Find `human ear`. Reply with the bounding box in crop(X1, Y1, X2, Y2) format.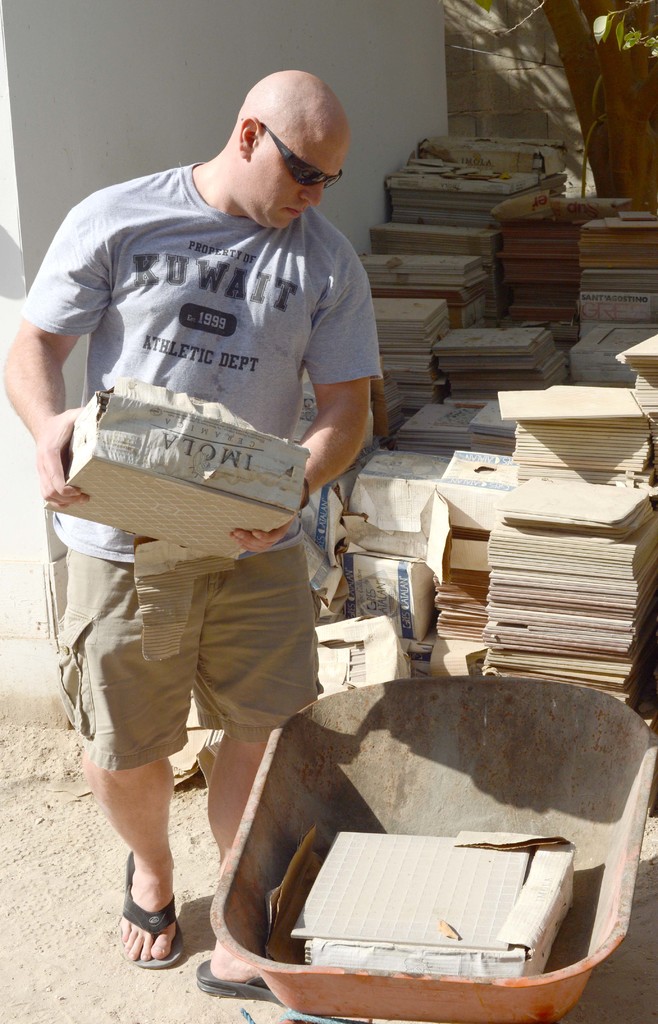
crop(240, 116, 261, 154).
